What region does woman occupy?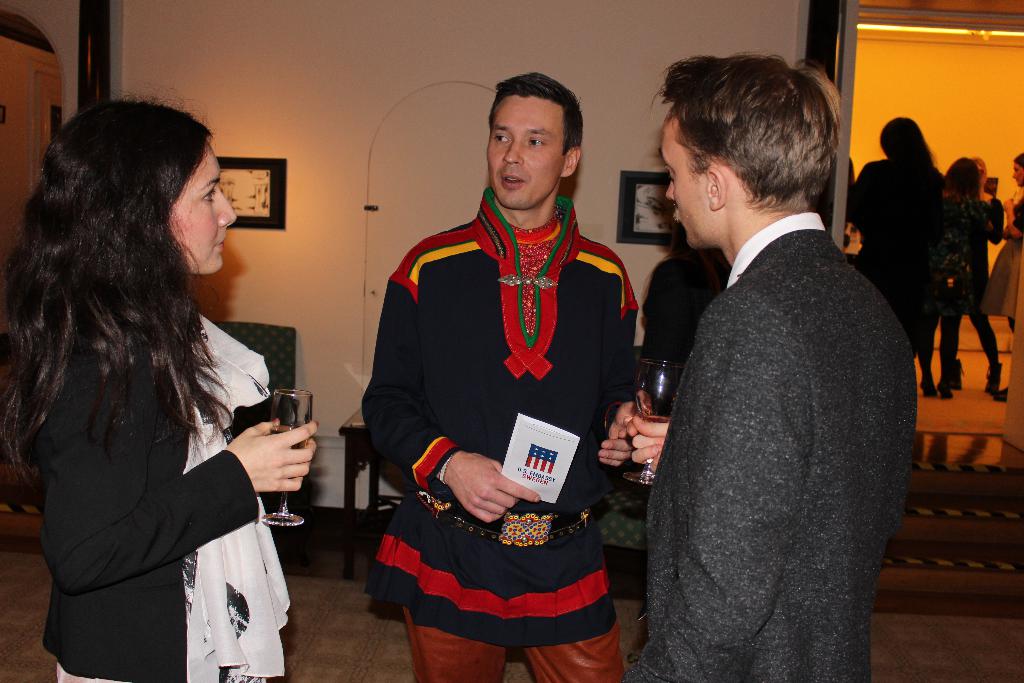
(left=981, top=149, right=1023, bottom=336).
